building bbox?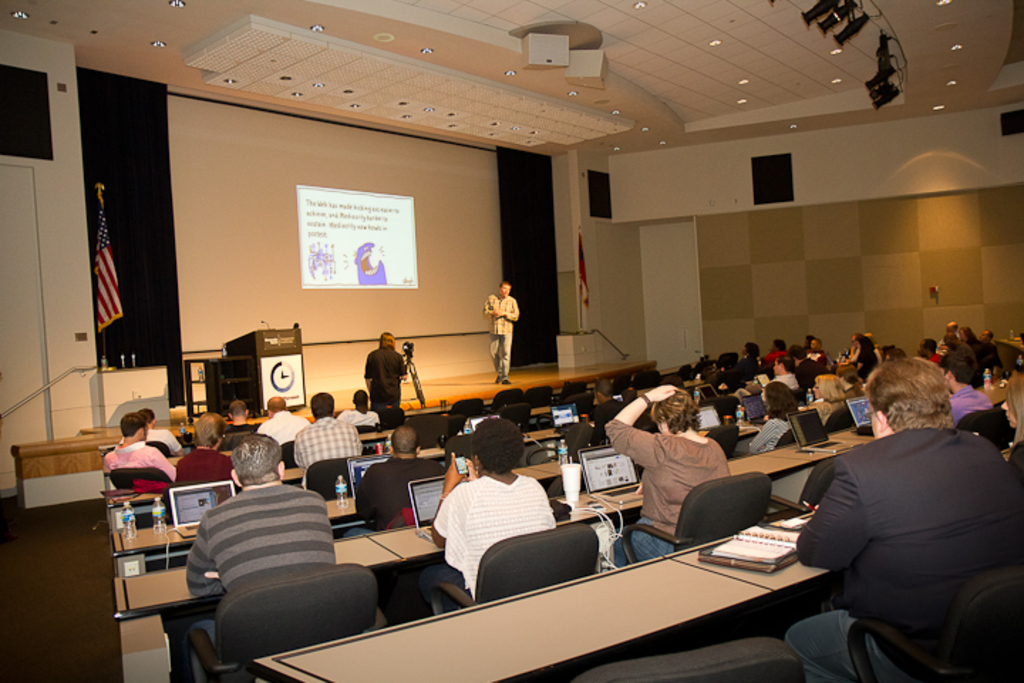
BBox(0, 0, 1023, 682)
